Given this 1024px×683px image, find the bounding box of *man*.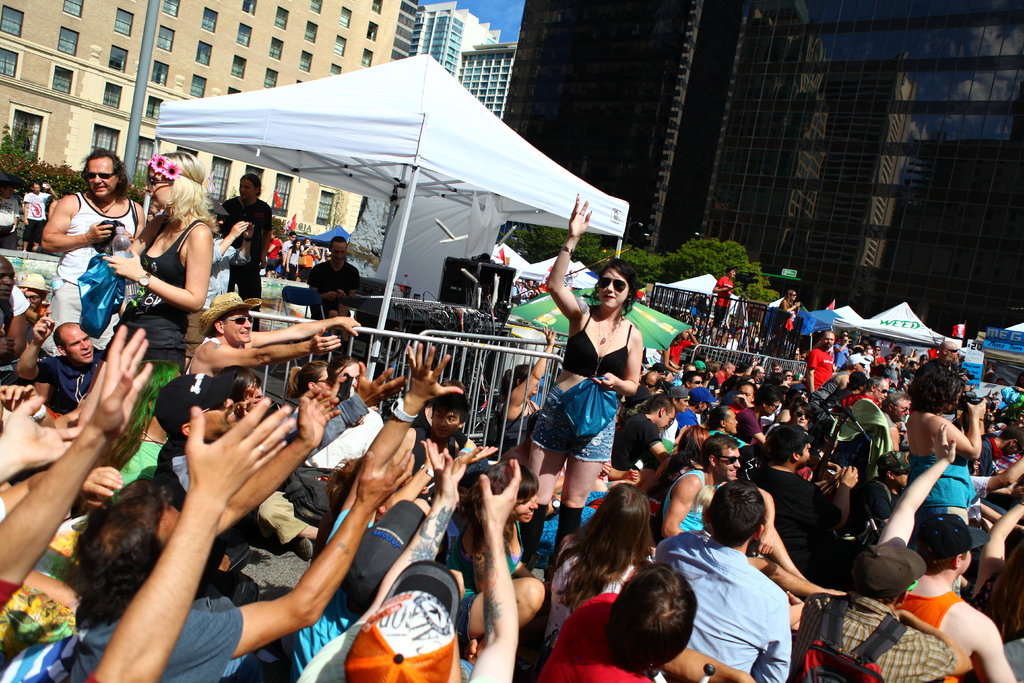
BBox(655, 445, 756, 533).
